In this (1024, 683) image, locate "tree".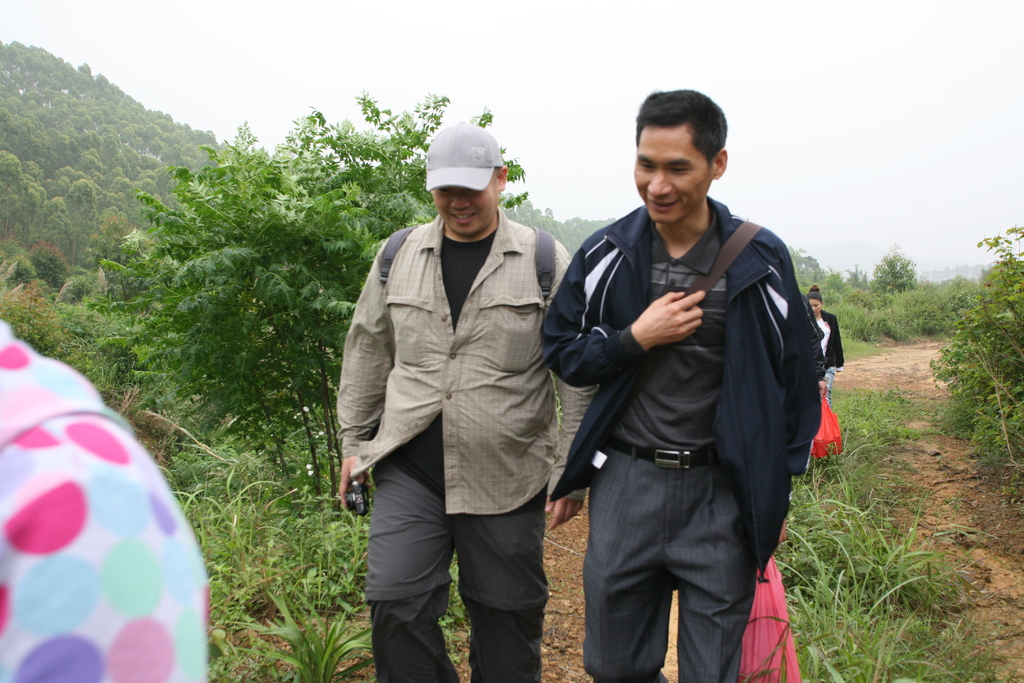
Bounding box: 860, 238, 927, 343.
